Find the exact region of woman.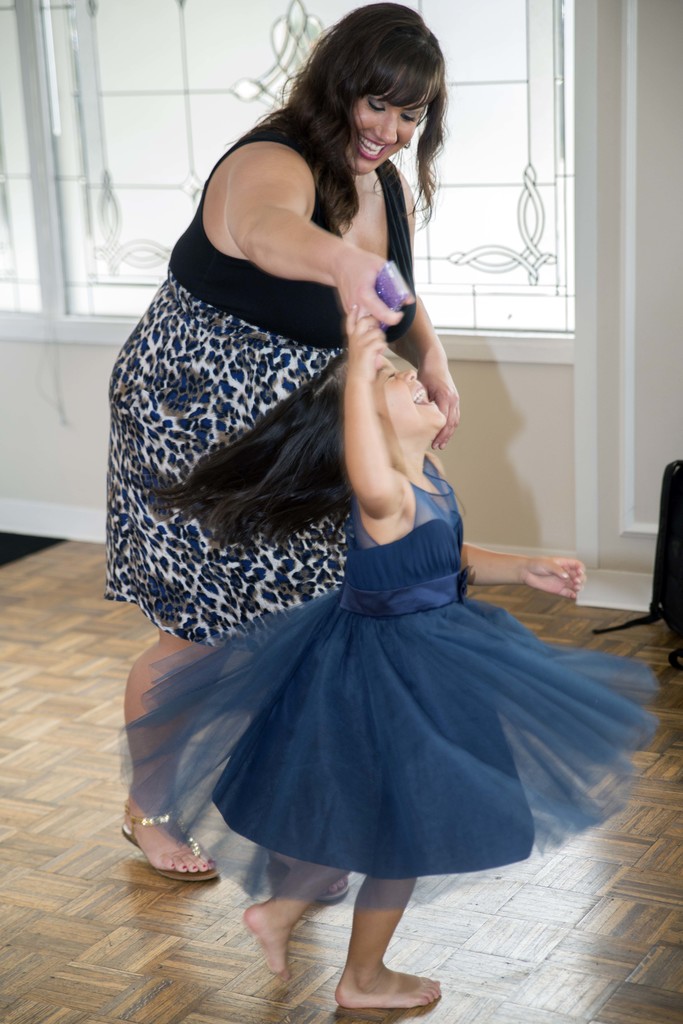
Exact region: 110,10,541,1014.
